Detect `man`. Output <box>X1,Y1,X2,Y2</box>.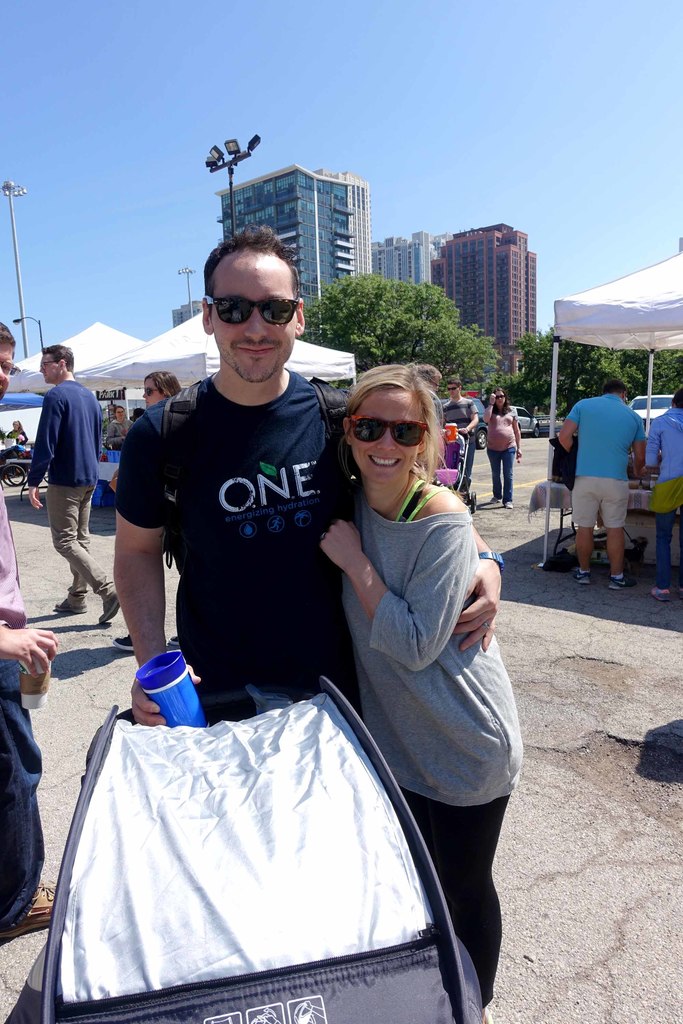
<box>566,376,654,601</box>.
